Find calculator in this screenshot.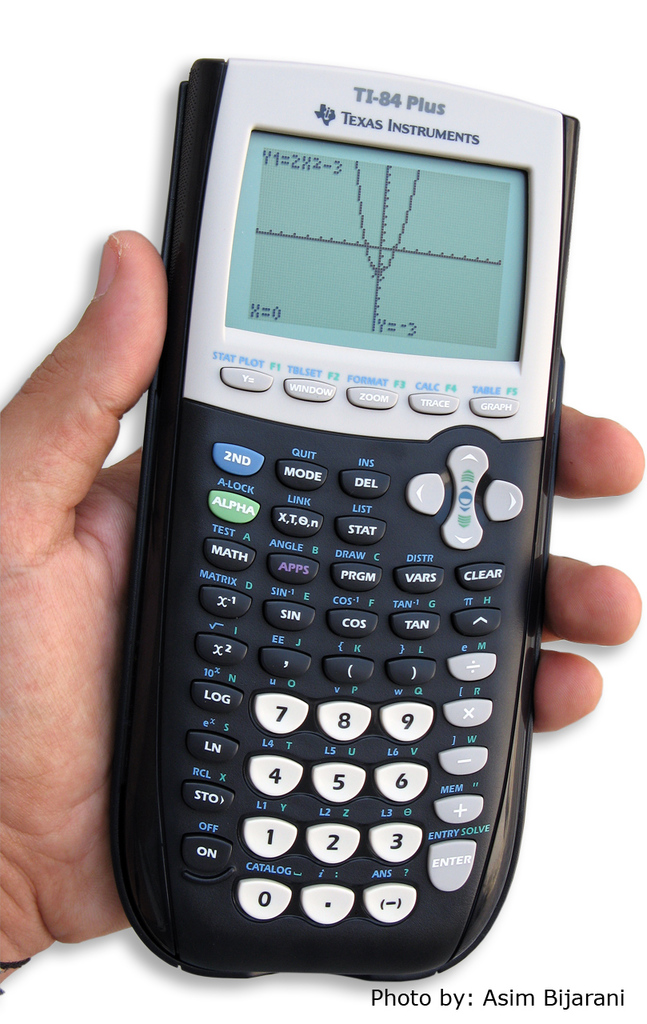
The bounding box for calculator is {"x1": 122, "y1": 54, "x2": 577, "y2": 982}.
